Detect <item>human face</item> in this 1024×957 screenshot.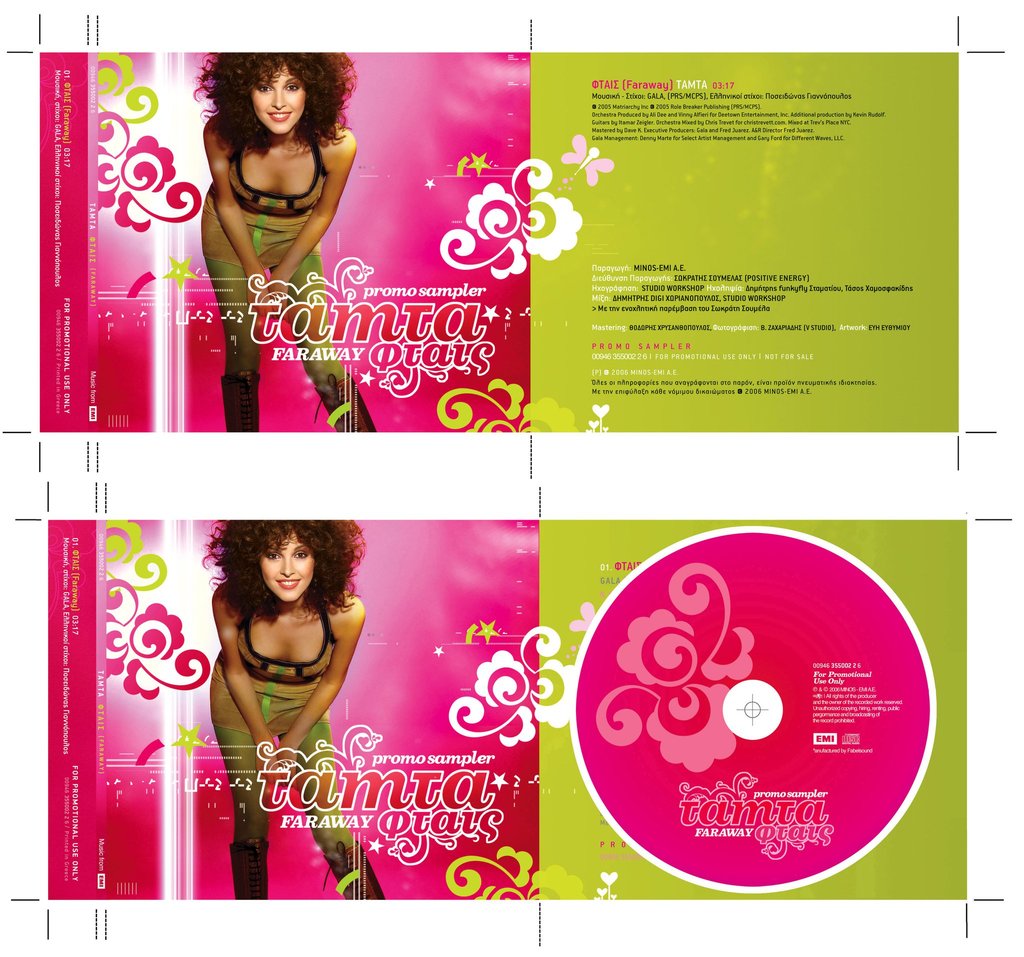
Detection: [left=244, top=68, right=303, bottom=134].
